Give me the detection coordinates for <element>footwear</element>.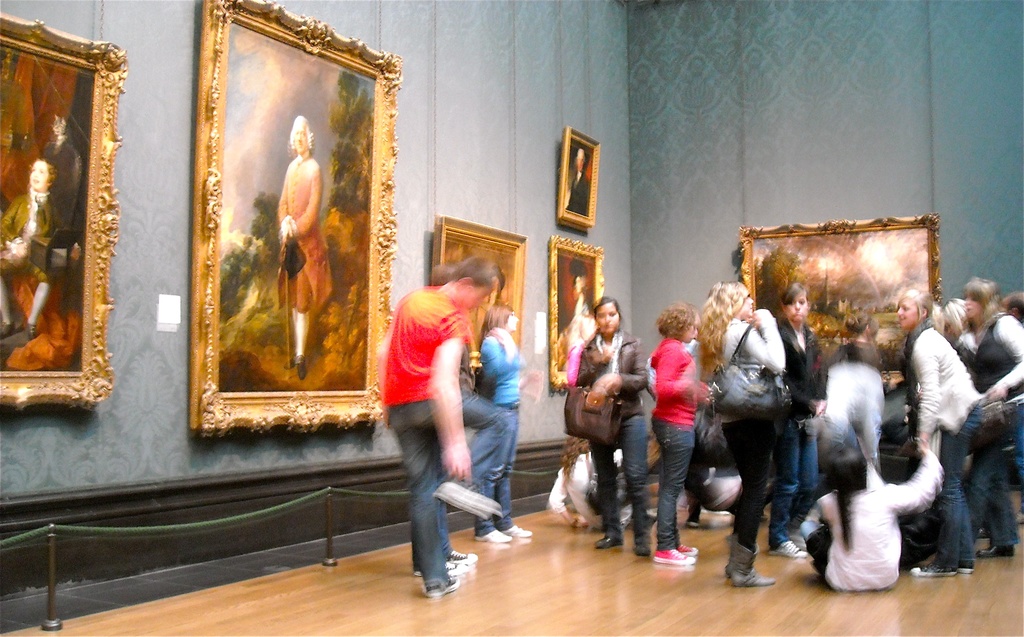
rect(448, 549, 474, 562).
